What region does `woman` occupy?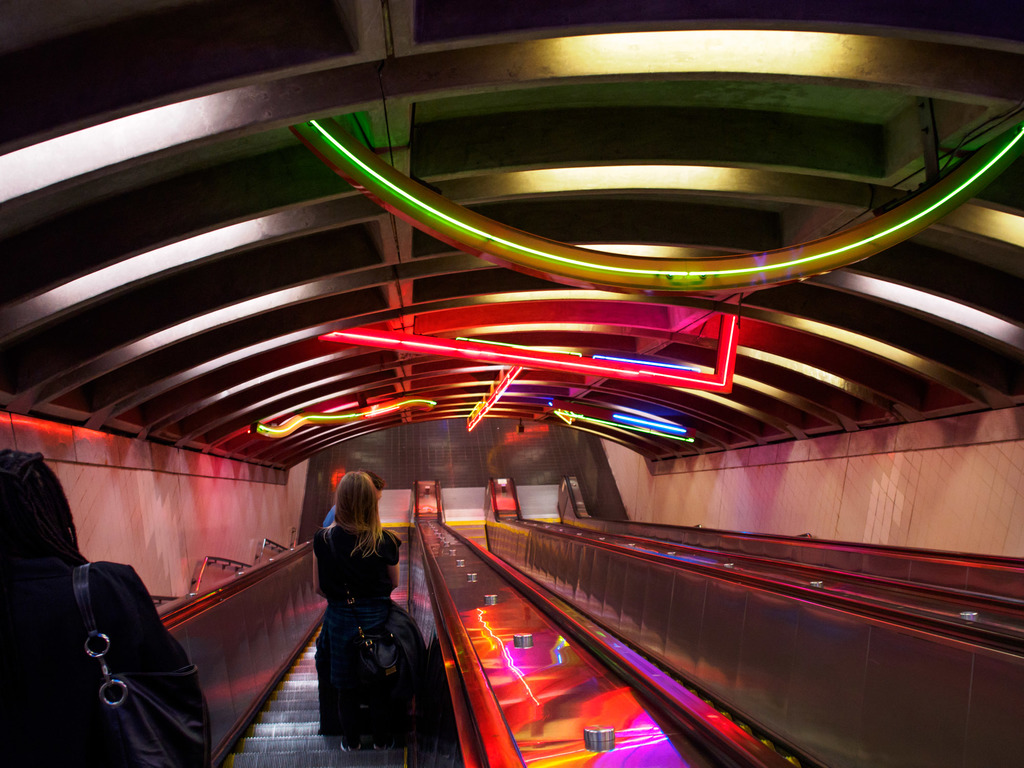
locate(0, 451, 193, 767).
